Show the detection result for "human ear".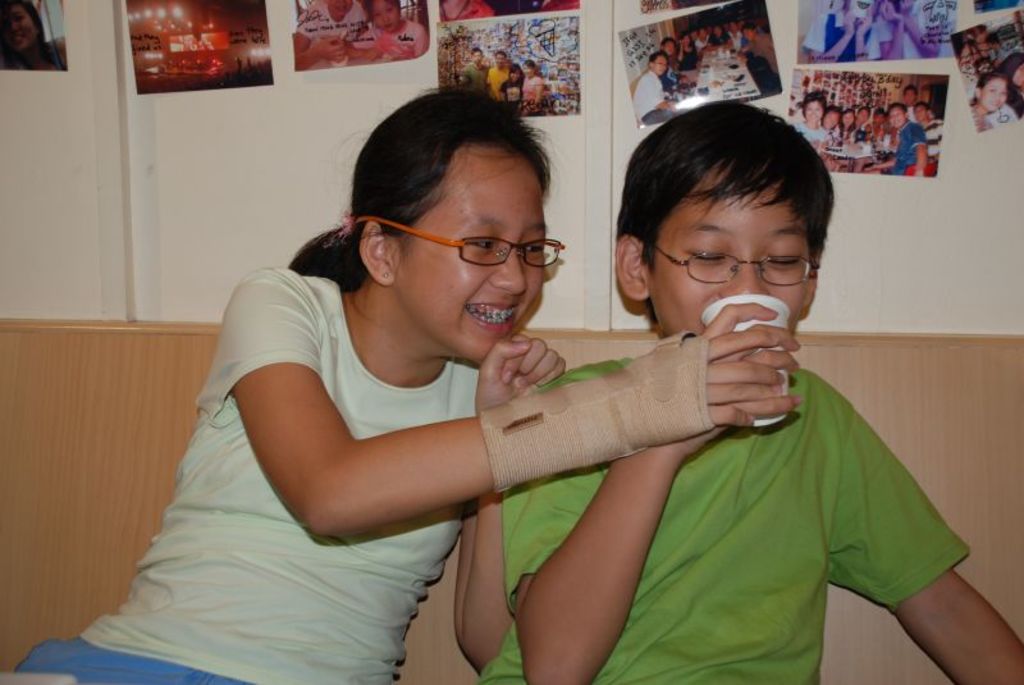
box(360, 219, 398, 284).
